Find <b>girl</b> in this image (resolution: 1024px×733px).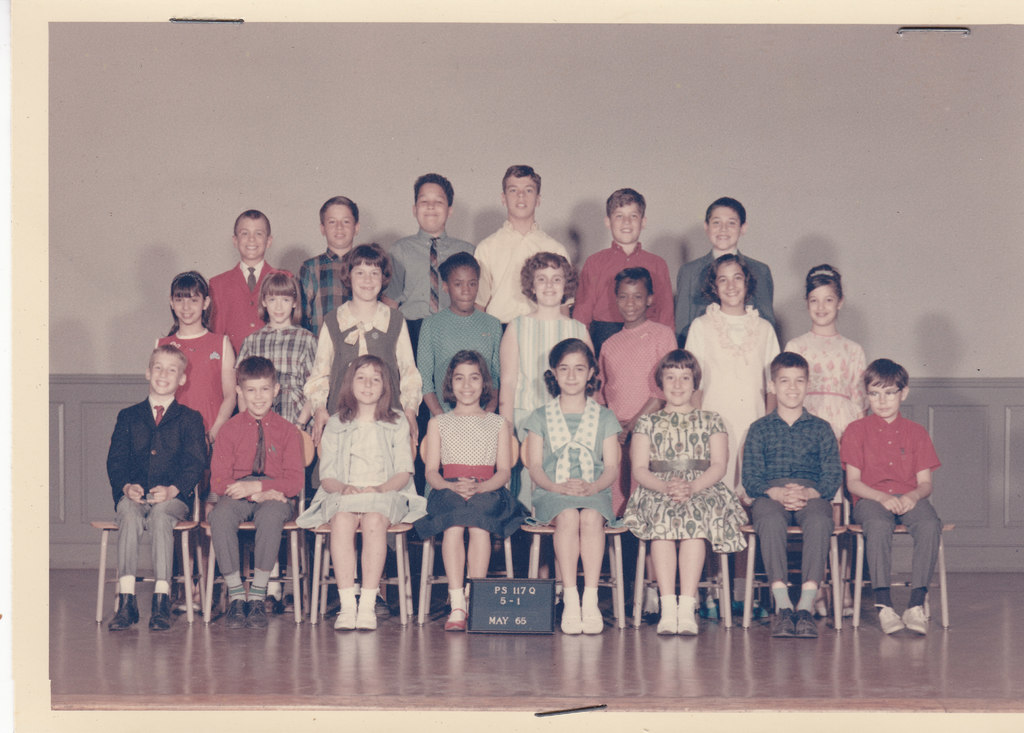
left=410, top=350, right=543, bottom=622.
